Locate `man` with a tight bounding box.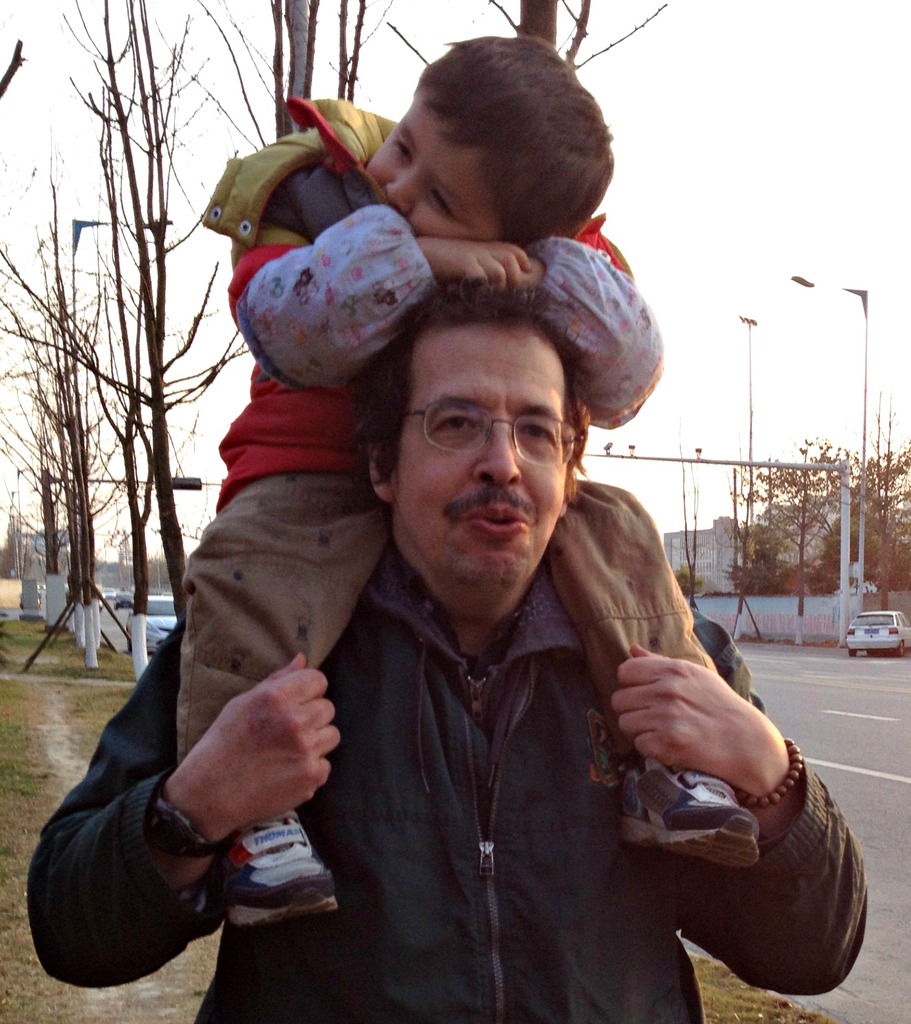
121,171,802,998.
